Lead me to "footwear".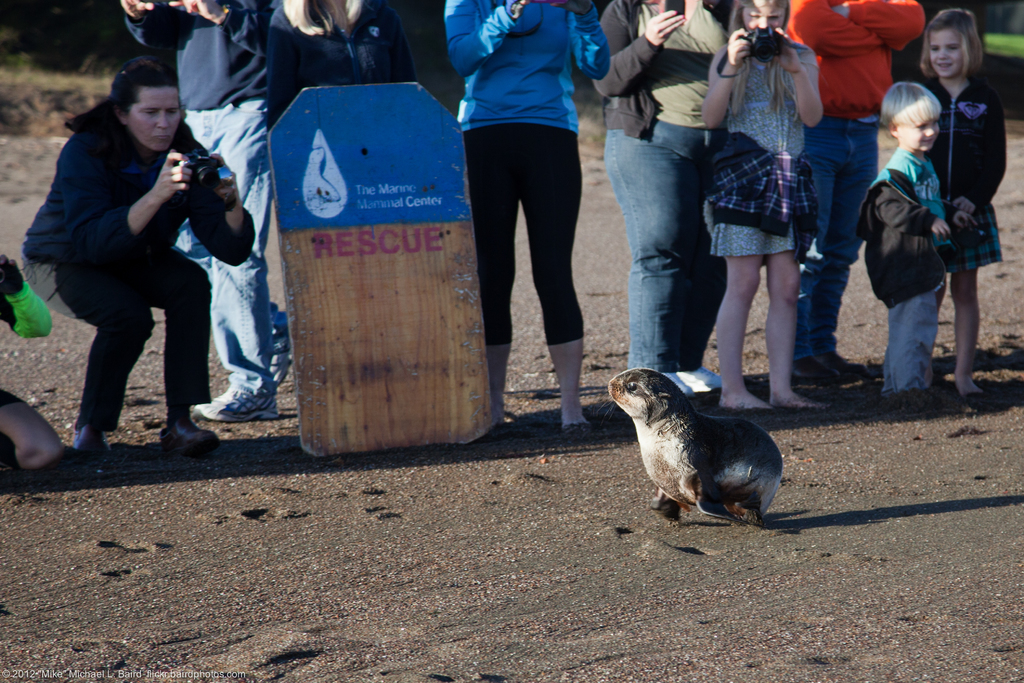
Lead to locate(198, 388, 280, 425).
